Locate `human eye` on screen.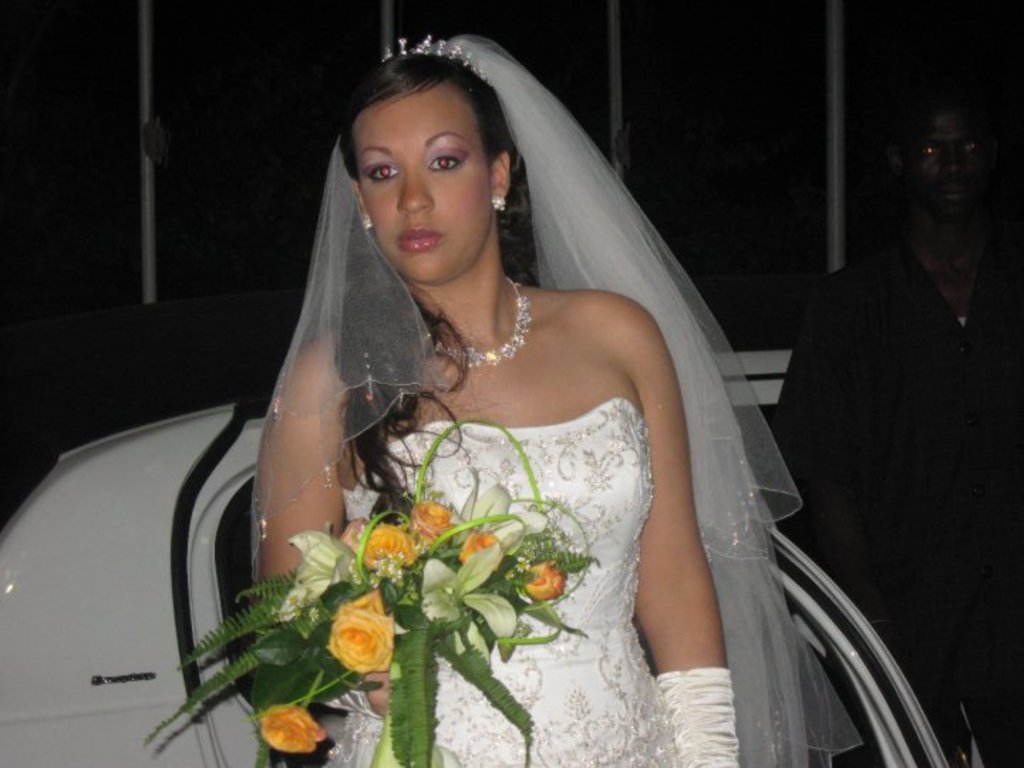
On screen at [left=427, top=148, right=469, bottom=172].
